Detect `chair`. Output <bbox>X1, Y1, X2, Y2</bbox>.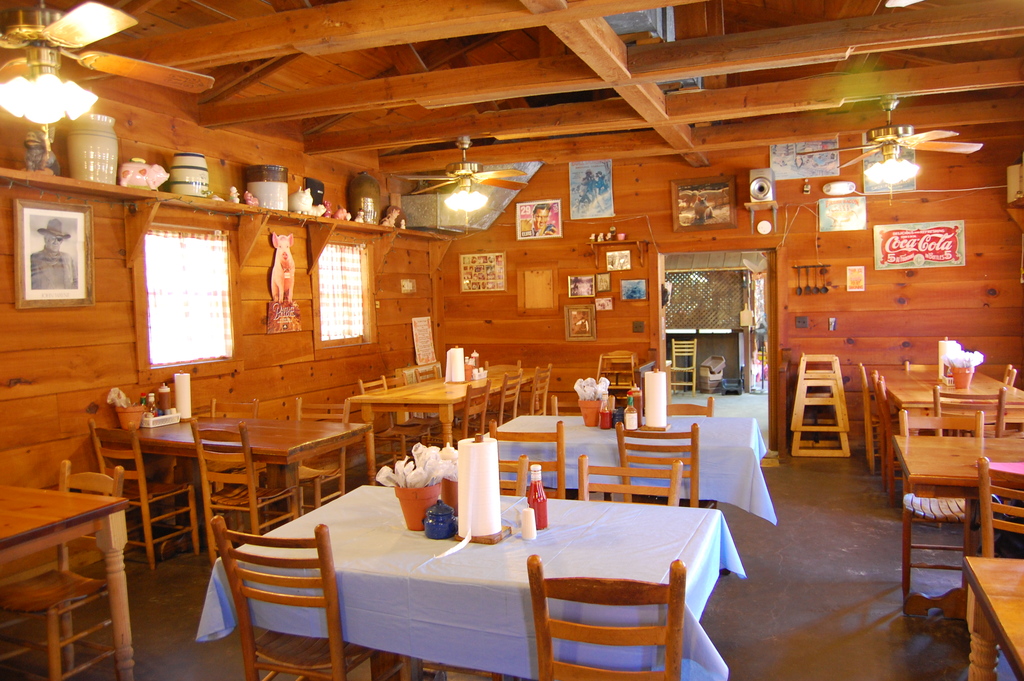
<bbox>666, 395, 715, 419</bbox>.
